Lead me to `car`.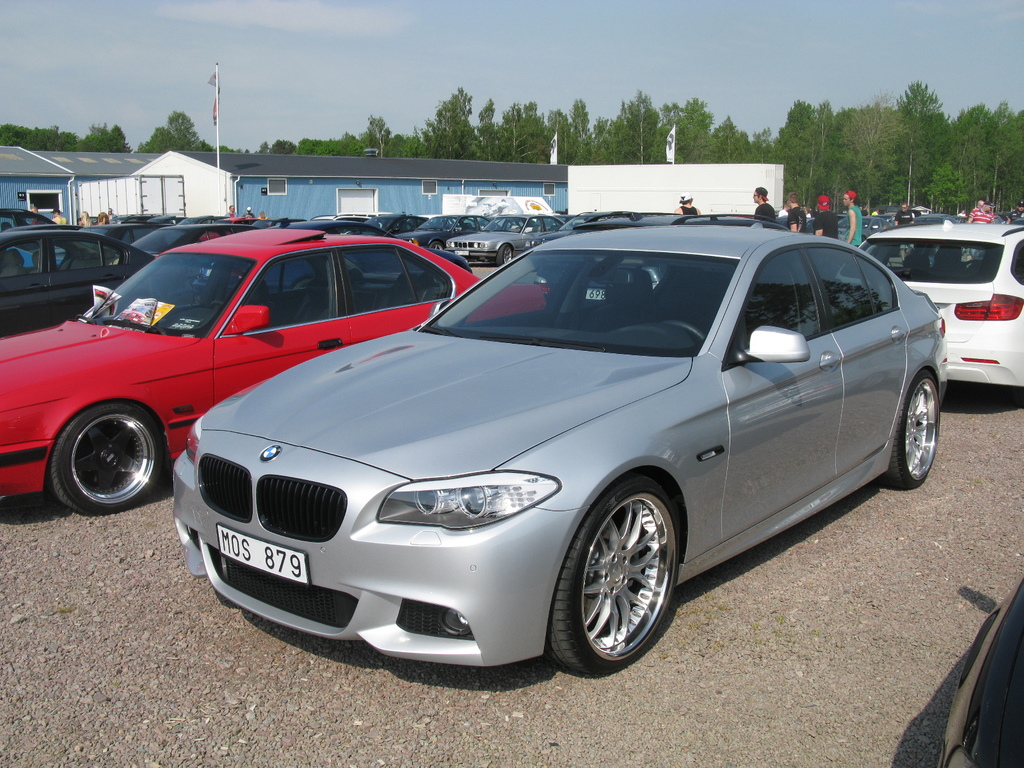
Lead to left=932, top=580, right=1023, bottom=767.
